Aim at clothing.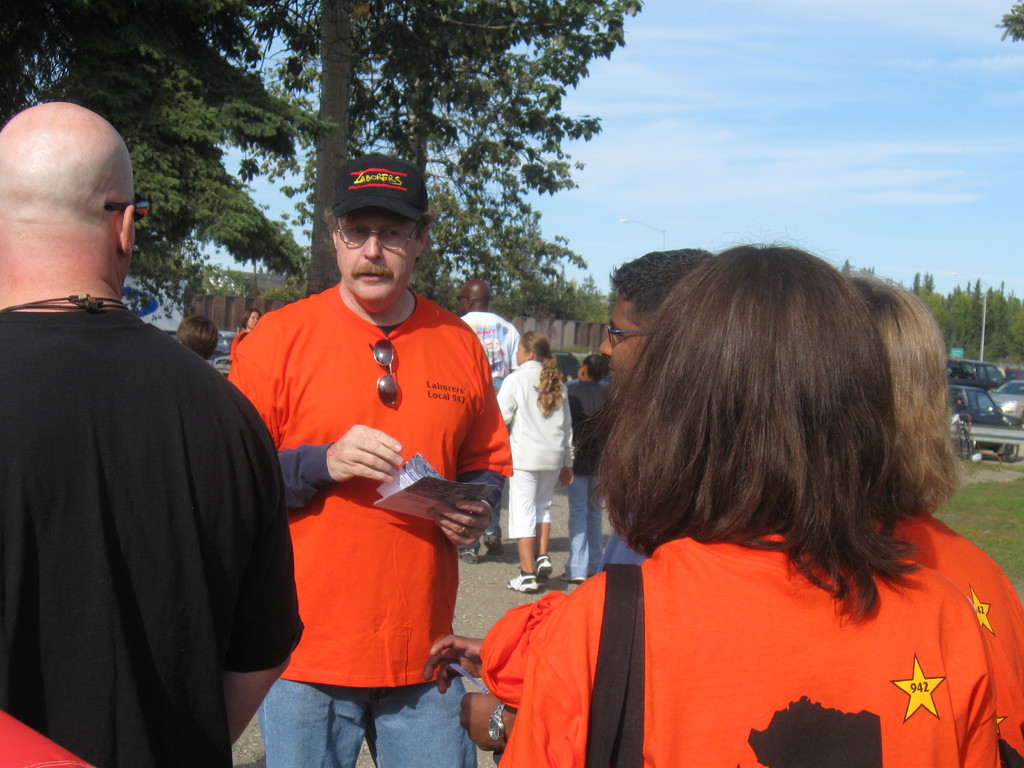
Aimed at <region>456, 309, 511, 442</region>.
